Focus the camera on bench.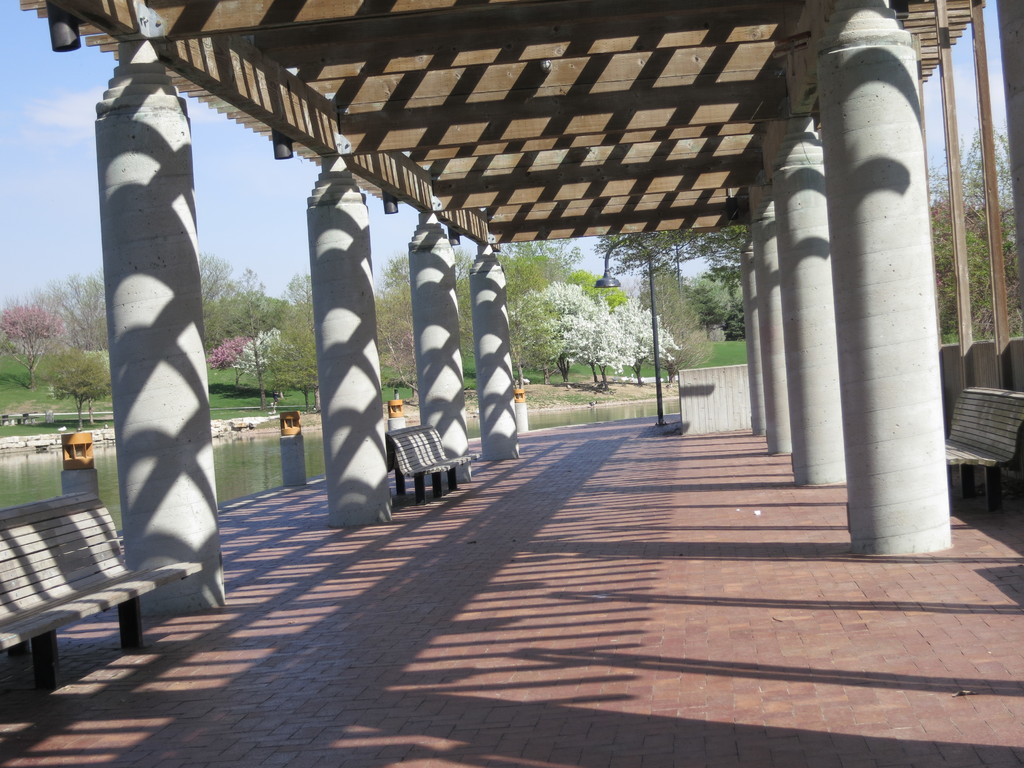
Focus region: bbox=(385, 420, 481, 505).
